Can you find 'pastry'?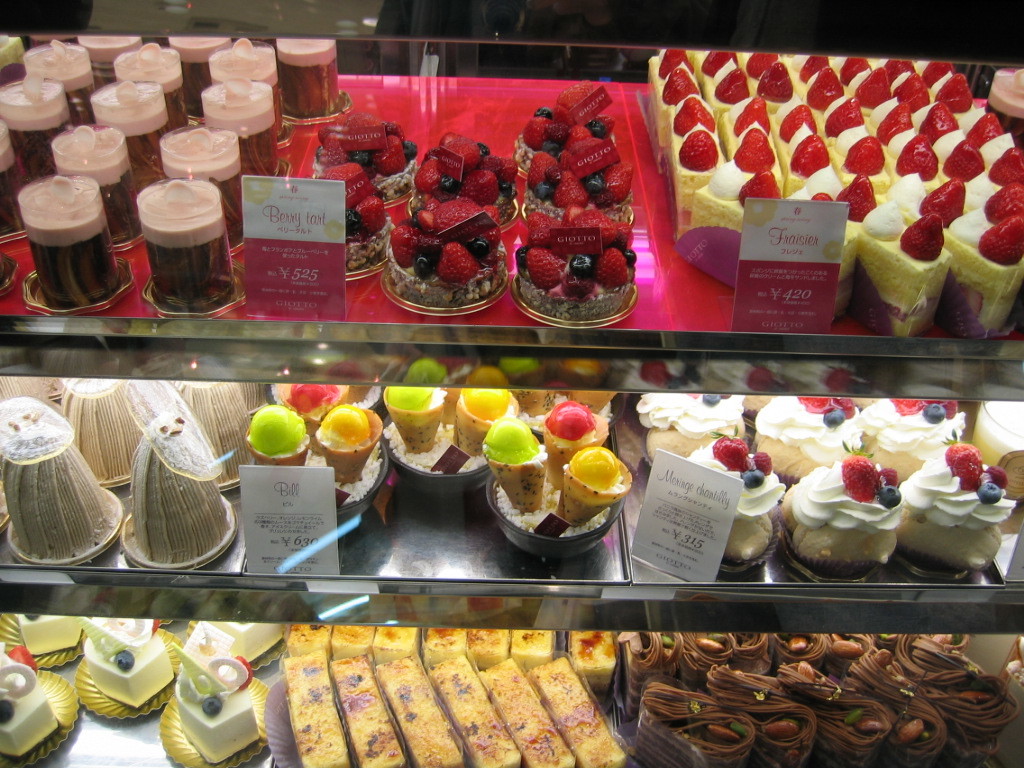
Yes, bounding box: bbox(0, 371, 67, 419).
